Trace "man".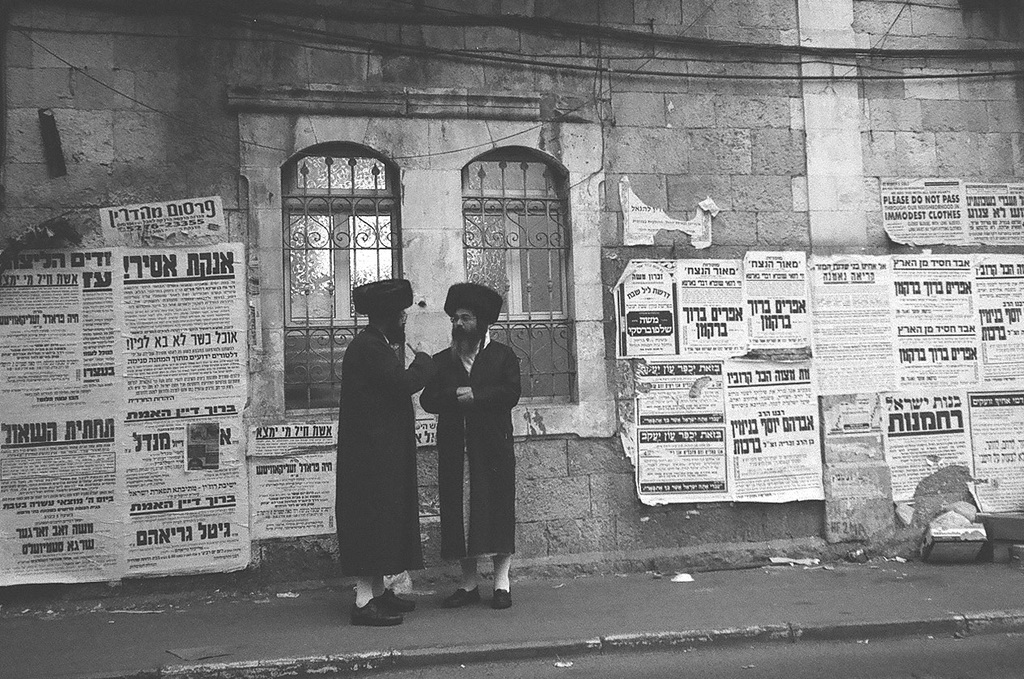
Traced to x1=332, y1=274, x2=430, y2=623.
